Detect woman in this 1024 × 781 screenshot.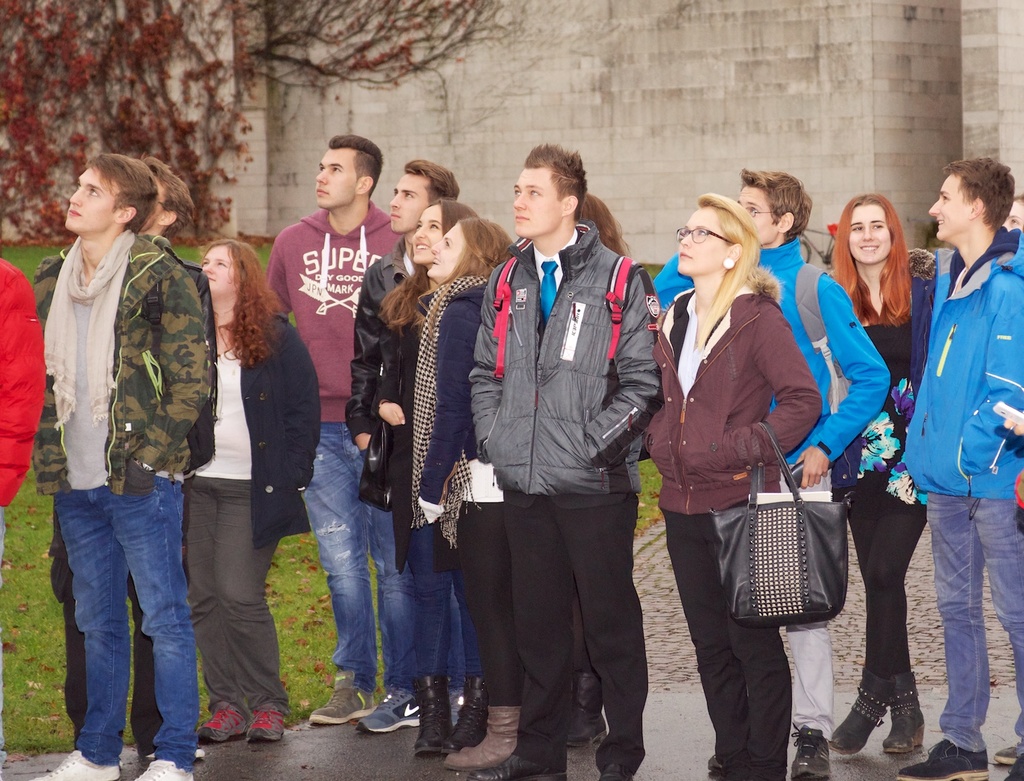
Detection: [x1=184, y1=236, x2=324, y2=741].
